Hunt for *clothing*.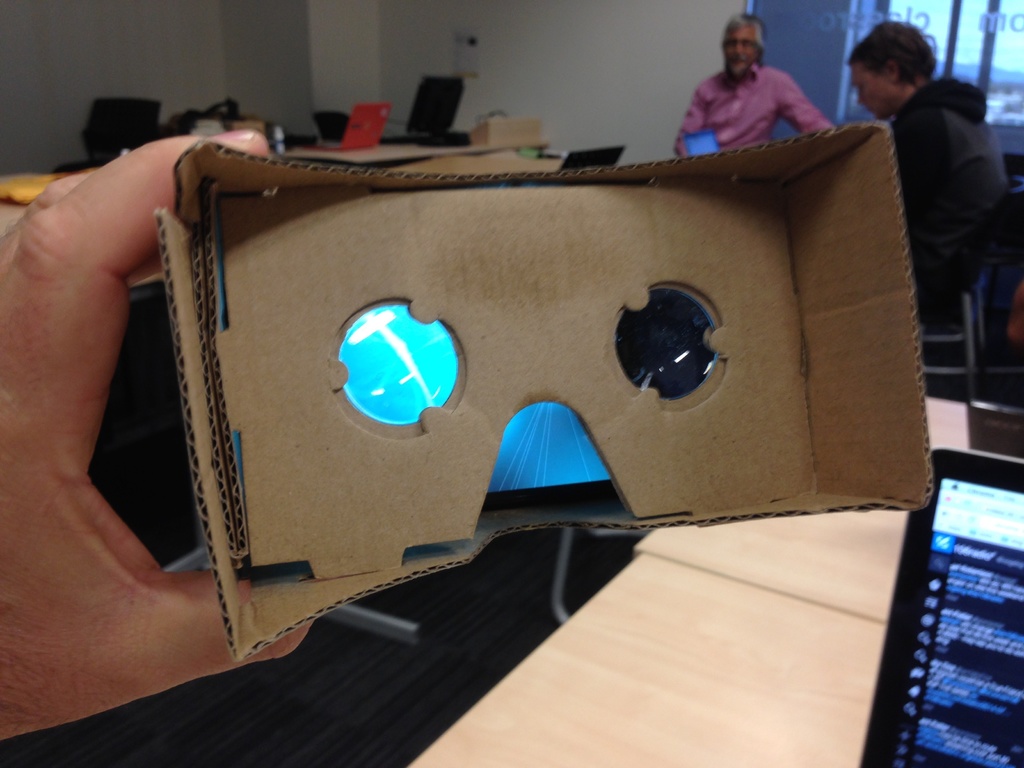
Hunted down at 673,60,839,157.
